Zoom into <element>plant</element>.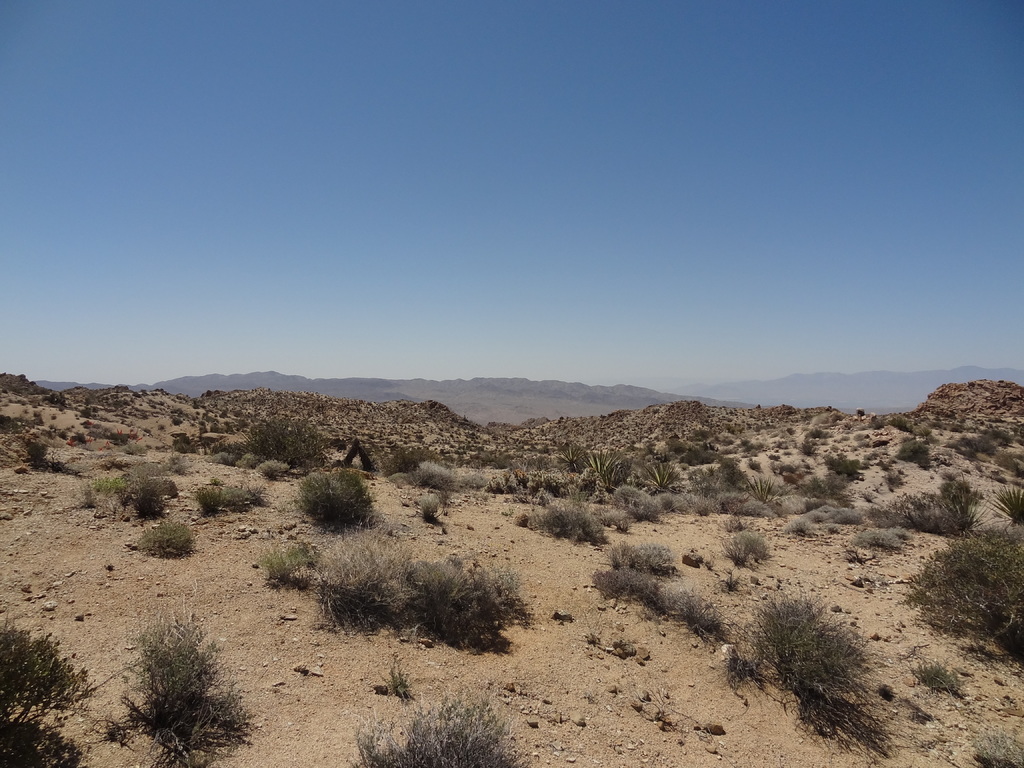
Zoom target: l=785, t=520, r=820, b=535.
